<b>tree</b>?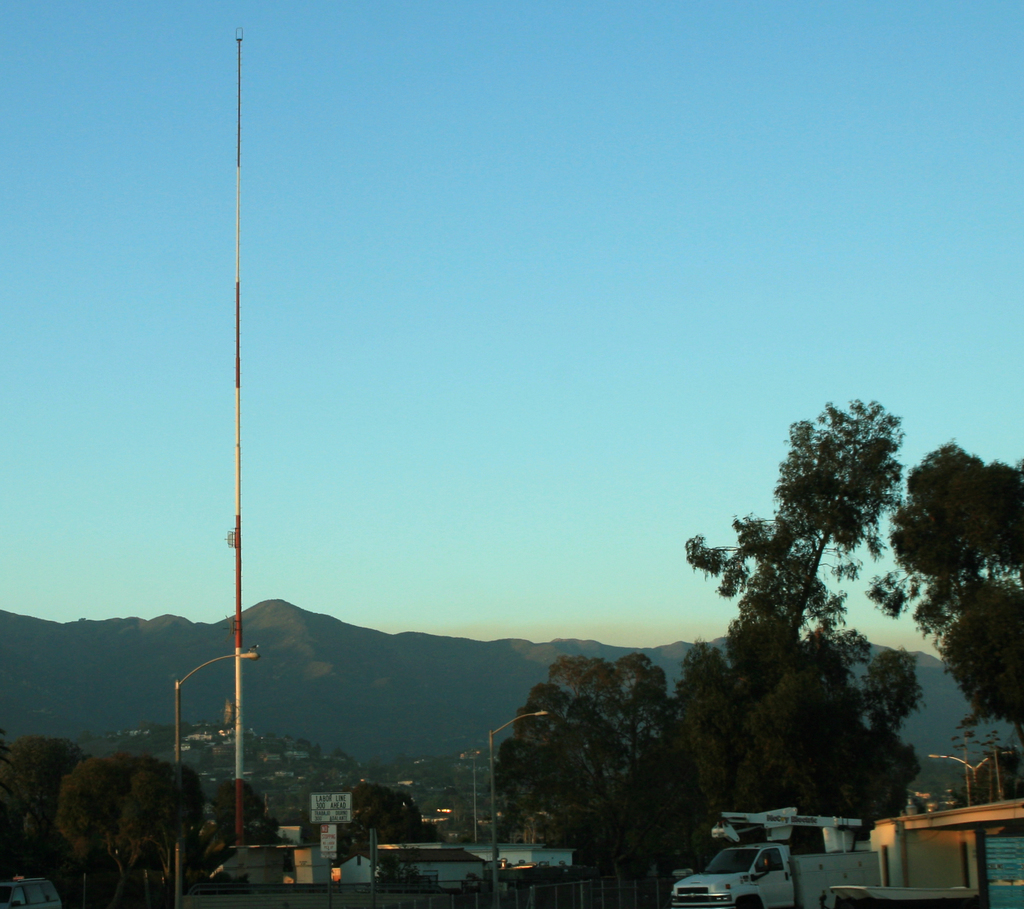
bbox=[857, 424, 1023, 784]
